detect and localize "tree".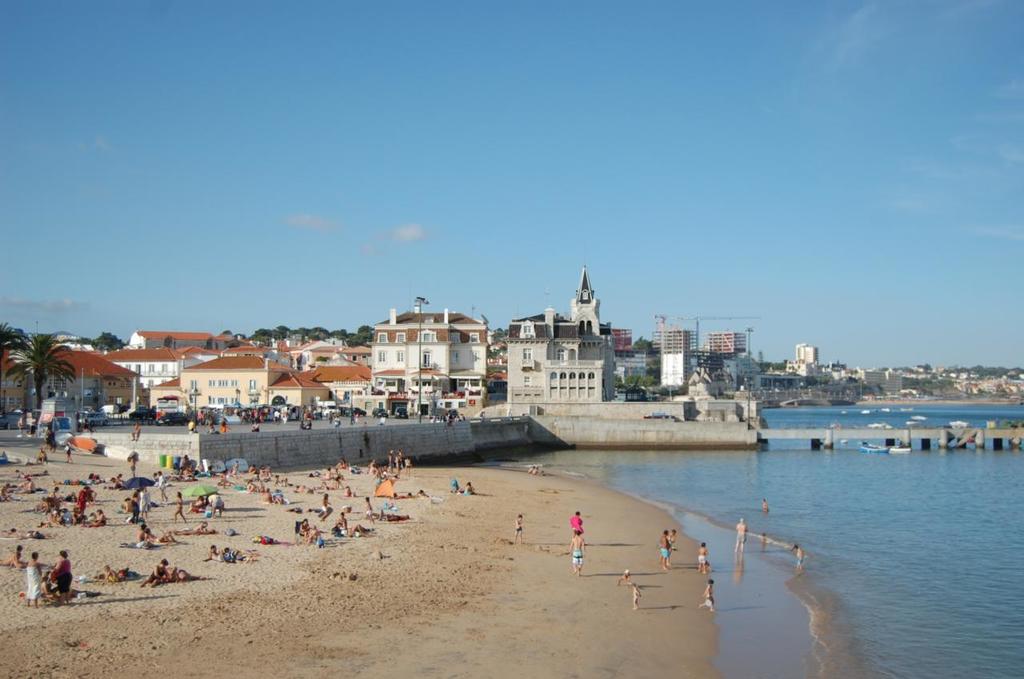
Localized at l=74, t=329, r=131, b=355.
